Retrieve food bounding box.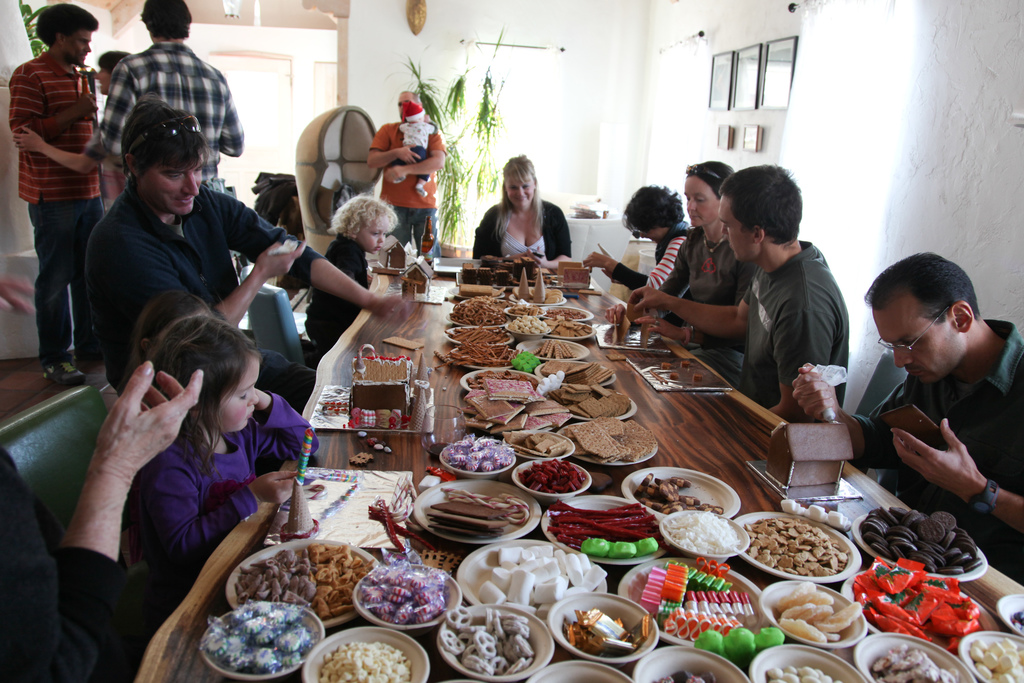
Bounding box: box=[367, 436, 394, 454].
